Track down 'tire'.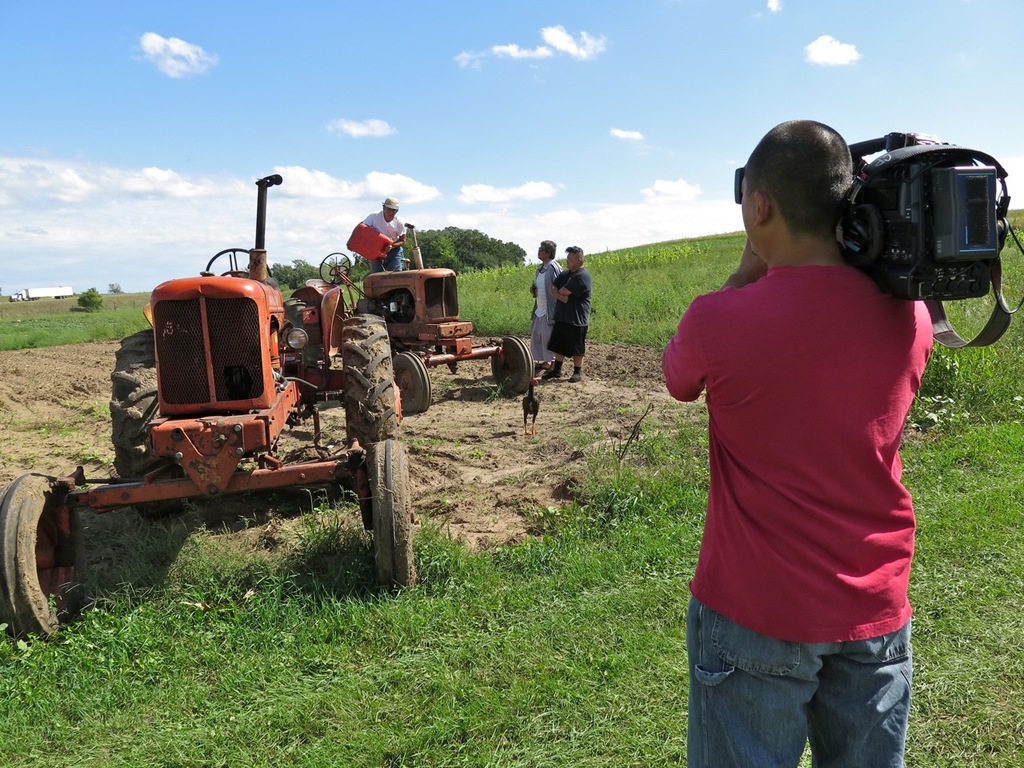
Tracked to crop(340, 310, 402, 452).
